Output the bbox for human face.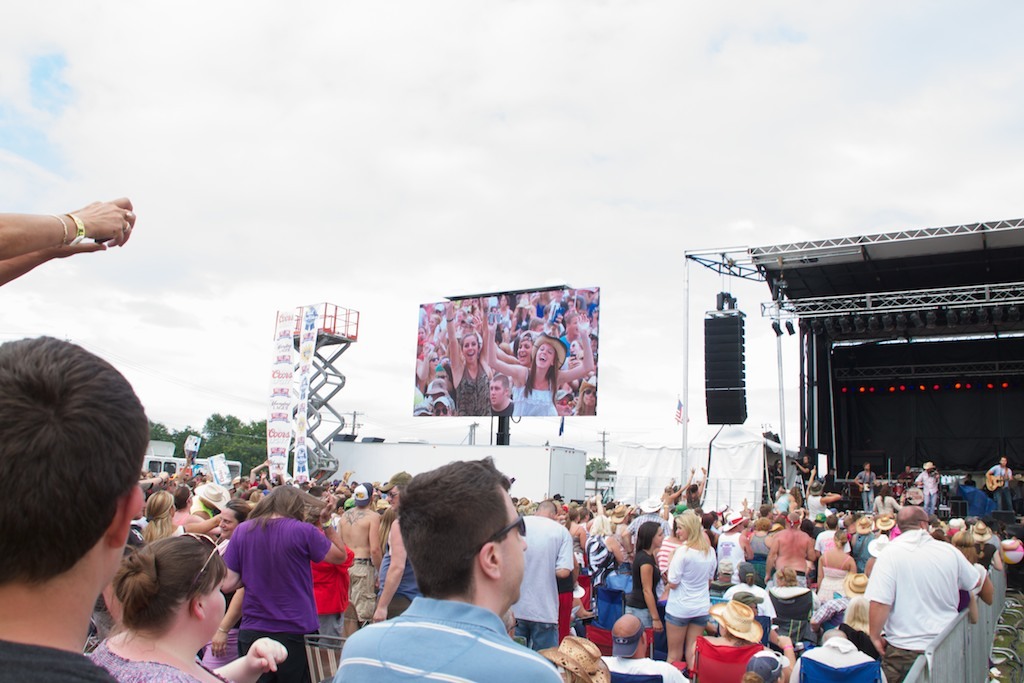
[left=205, top=578, right=231, bottom=642].
